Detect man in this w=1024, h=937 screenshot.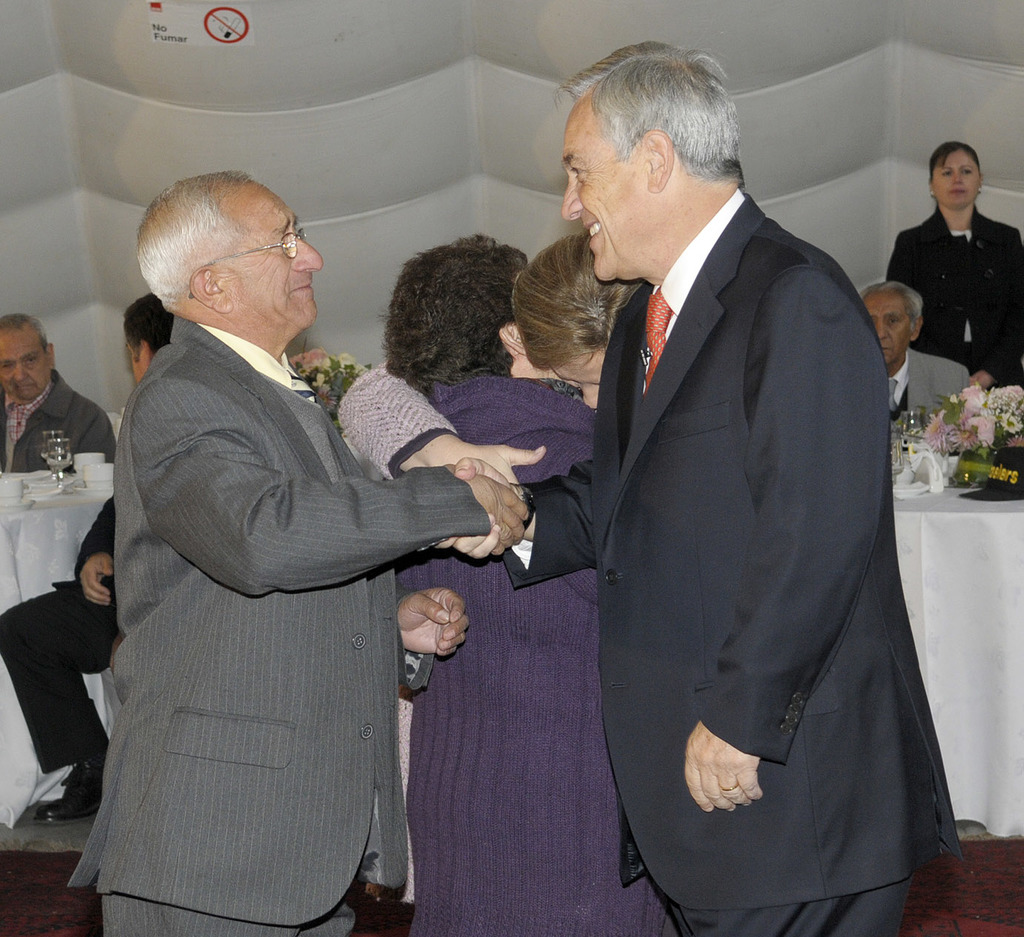
Detection: BBox(439, 36, 965, 936).
